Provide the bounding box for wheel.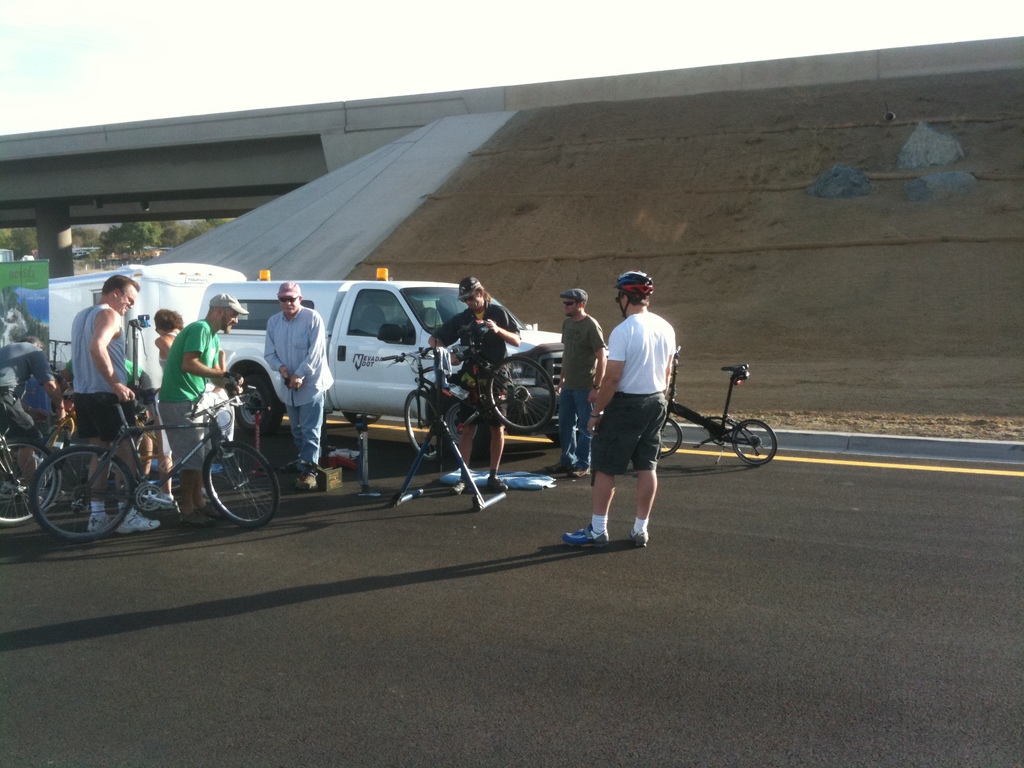
[left=29, top=444, right=136, bottom=541].
